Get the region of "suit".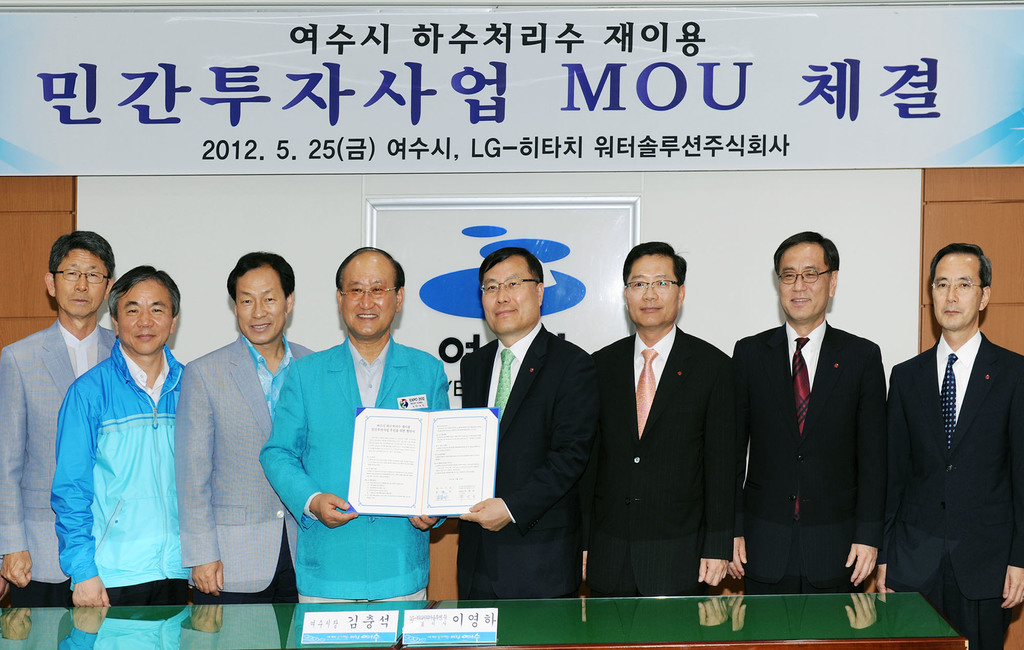
box=[586, 260, 743, 611].
